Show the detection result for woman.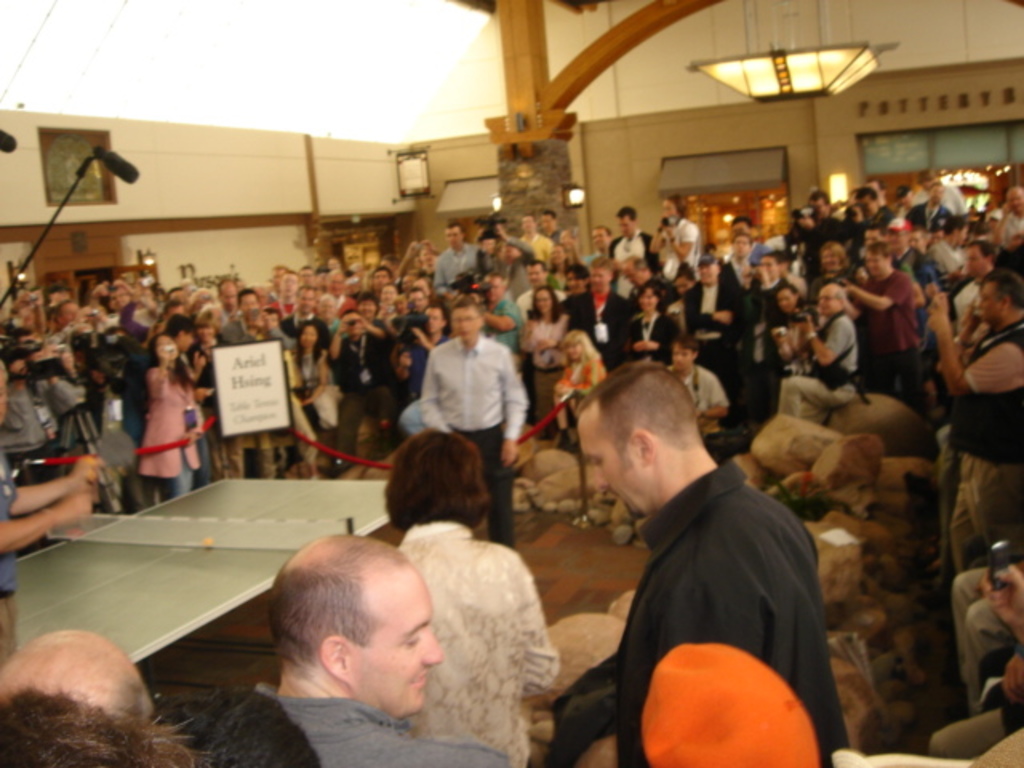
l=611, t=282, r=669, b=360.
